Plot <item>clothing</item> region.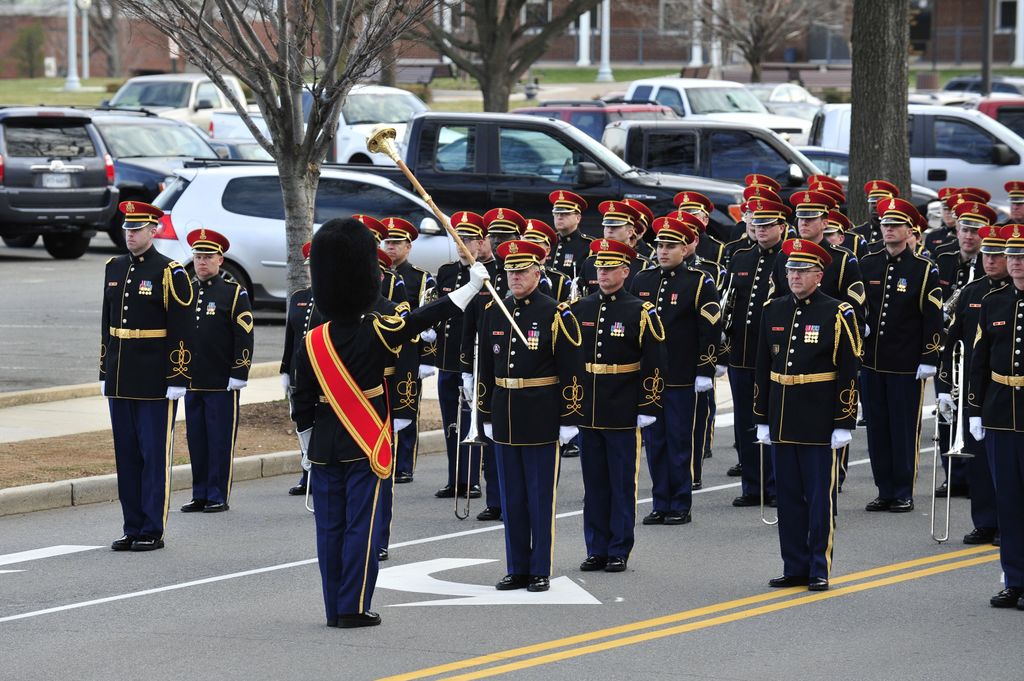
Plotted at bbox(856, 225, 879, 251).
